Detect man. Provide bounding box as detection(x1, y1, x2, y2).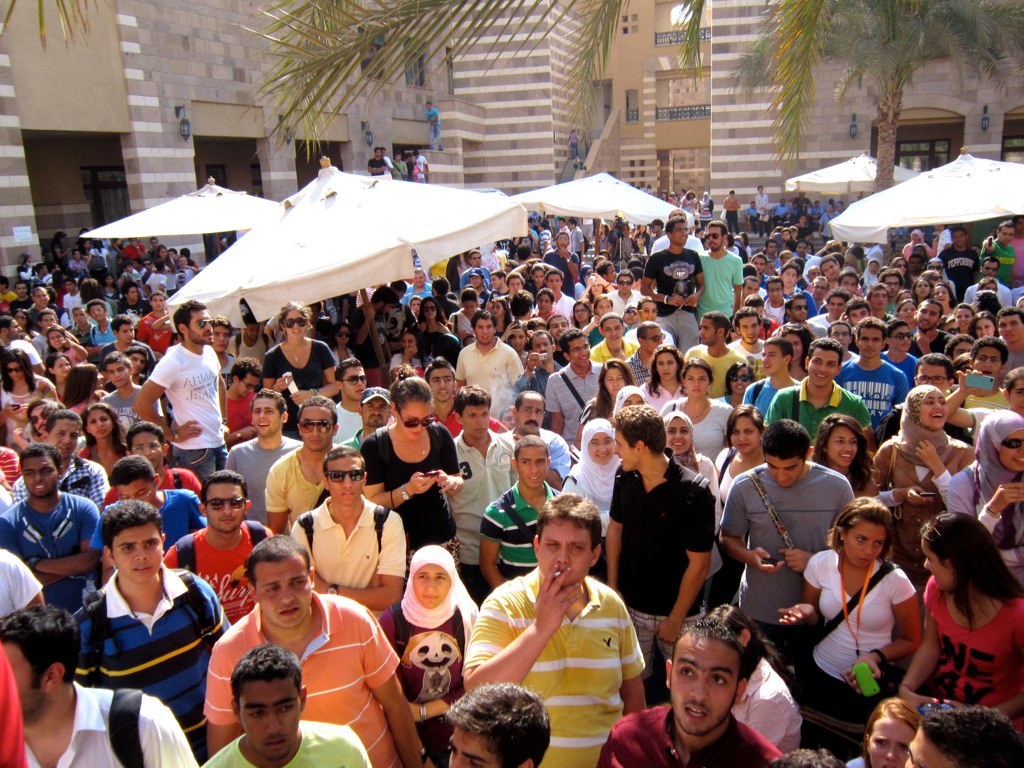
detection(221, 388, 306, 527).
